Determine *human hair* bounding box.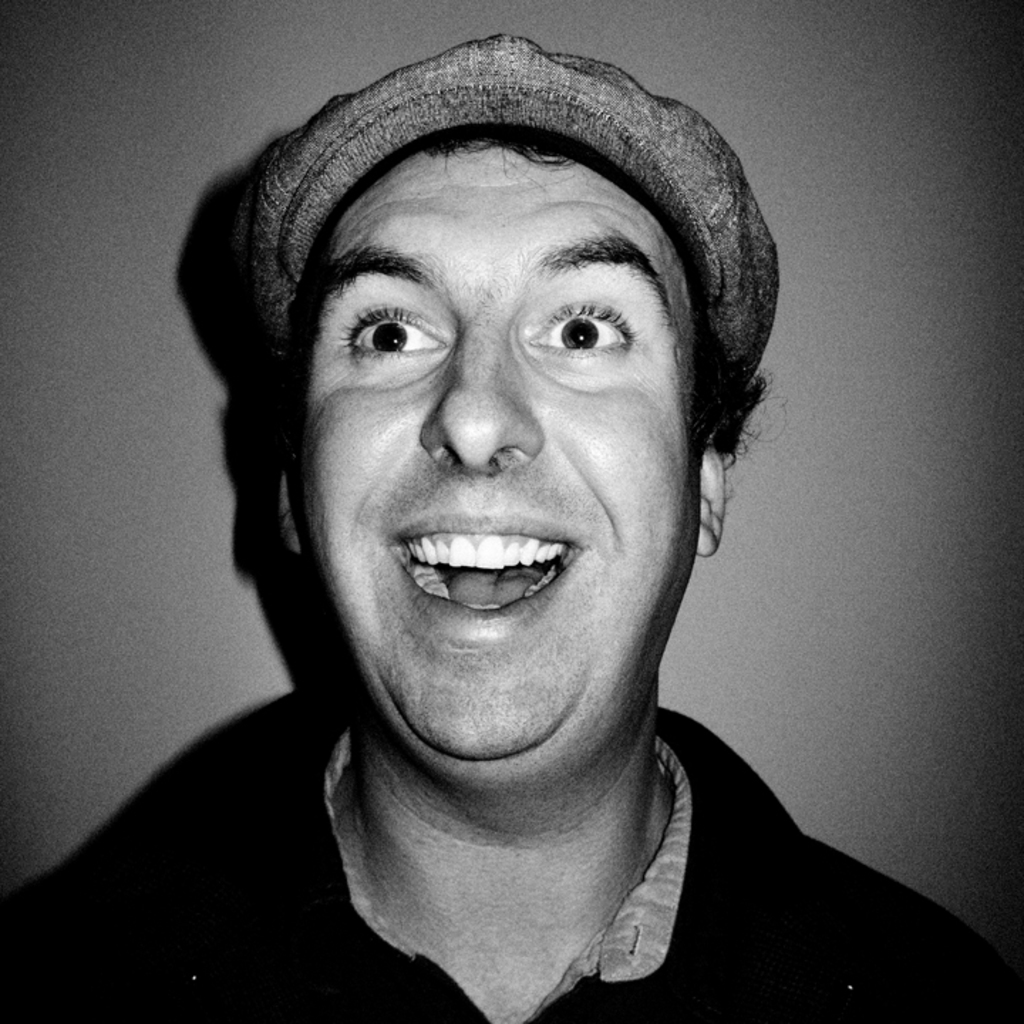
Determined: [x1=266, y1=127, x2=775, y2=457].
